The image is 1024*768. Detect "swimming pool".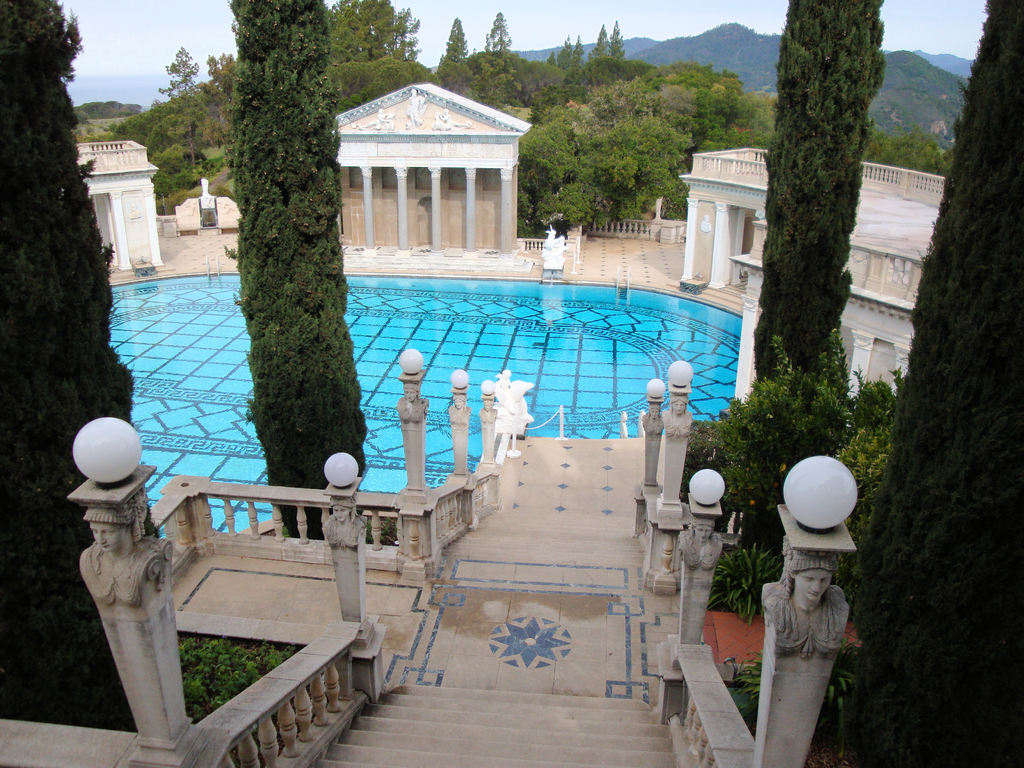
Detection: bbox=[125, 256, 819, 503].
